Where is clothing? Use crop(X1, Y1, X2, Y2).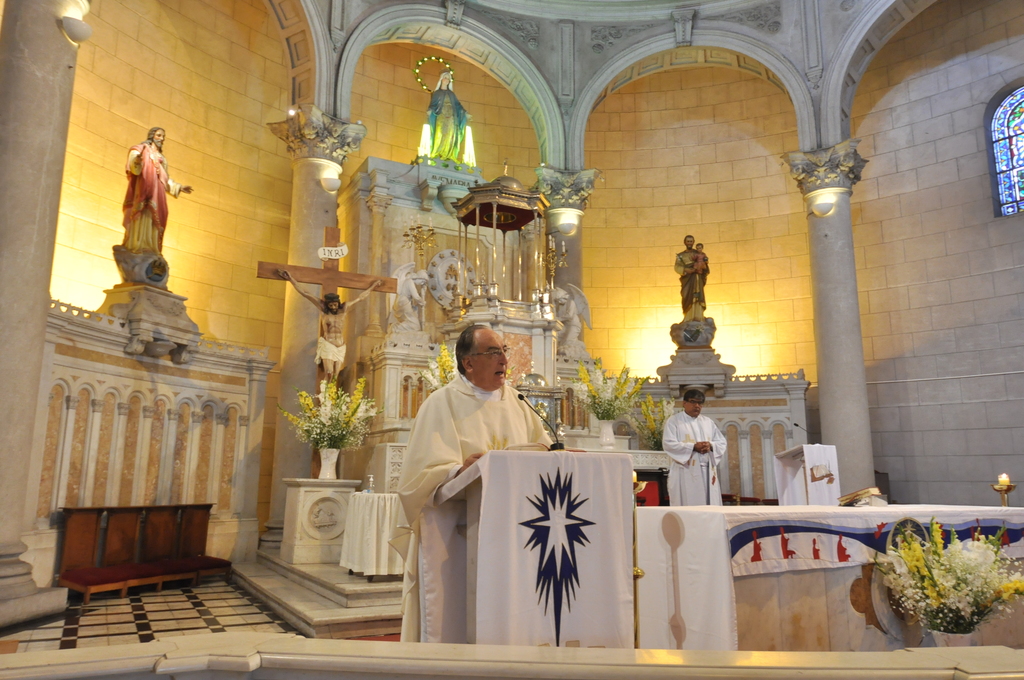
crop(123, 135, 179, 248).
